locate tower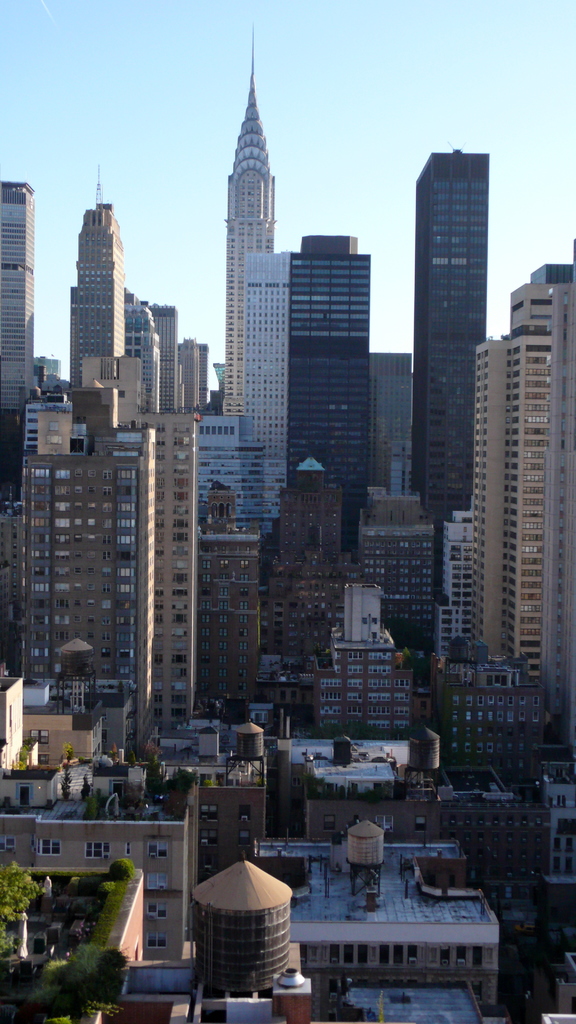
detection(284, 449, 341, 579)
